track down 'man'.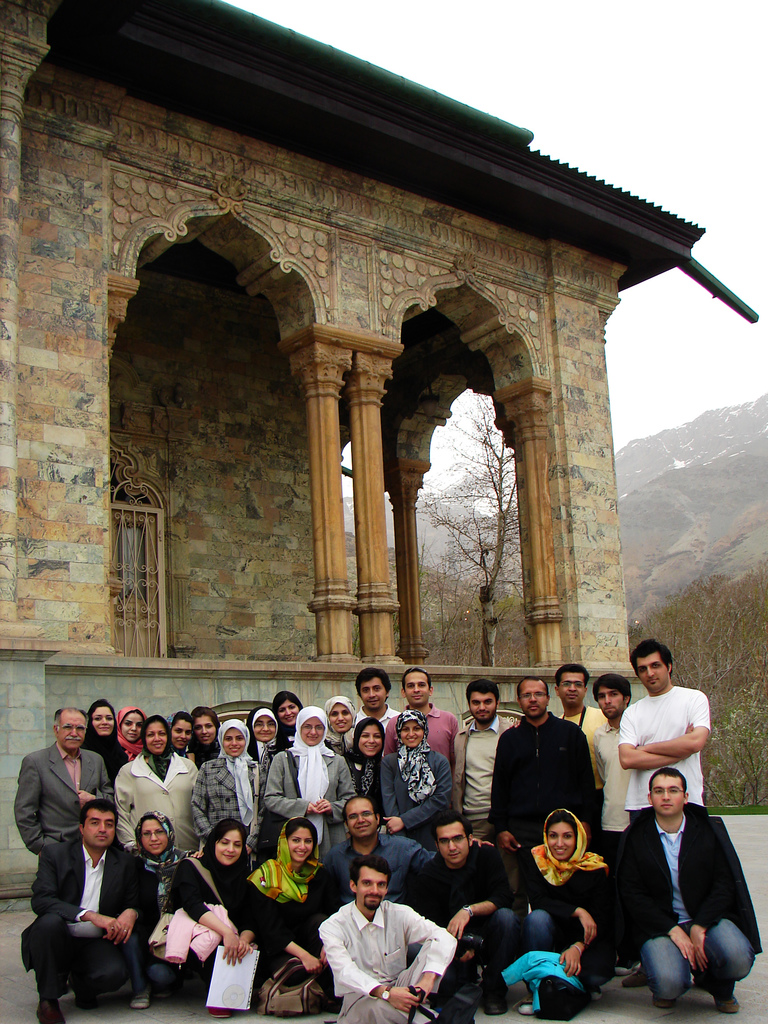
Tracked to box(581, 669, 643, 893).
